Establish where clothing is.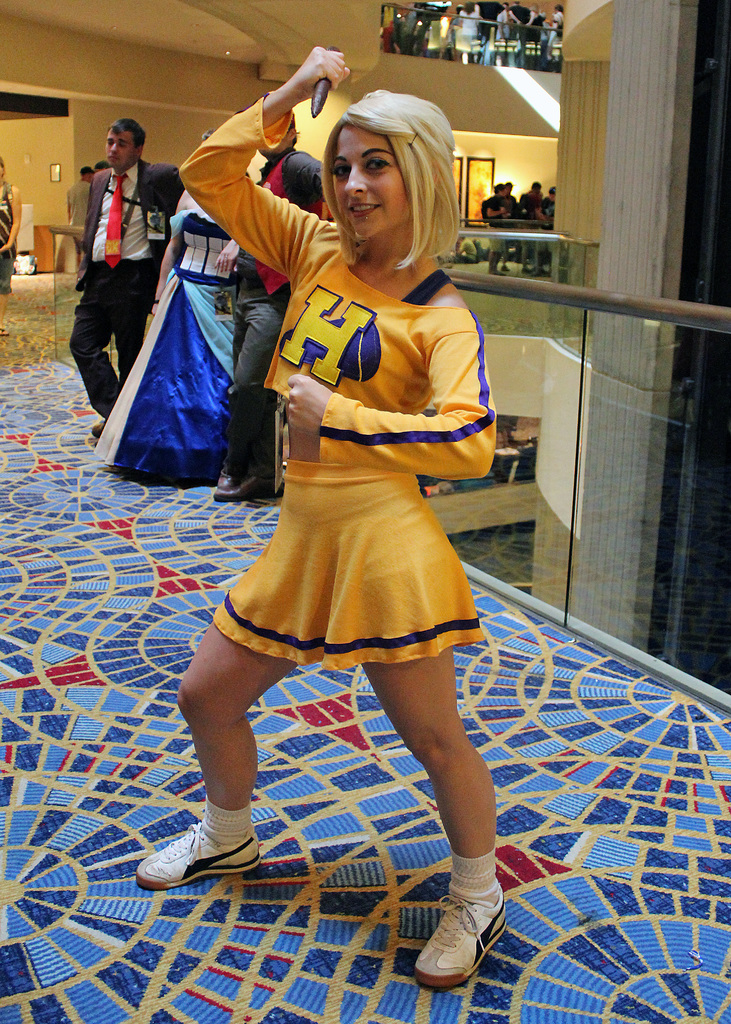
Established at 179 92 501 680.
